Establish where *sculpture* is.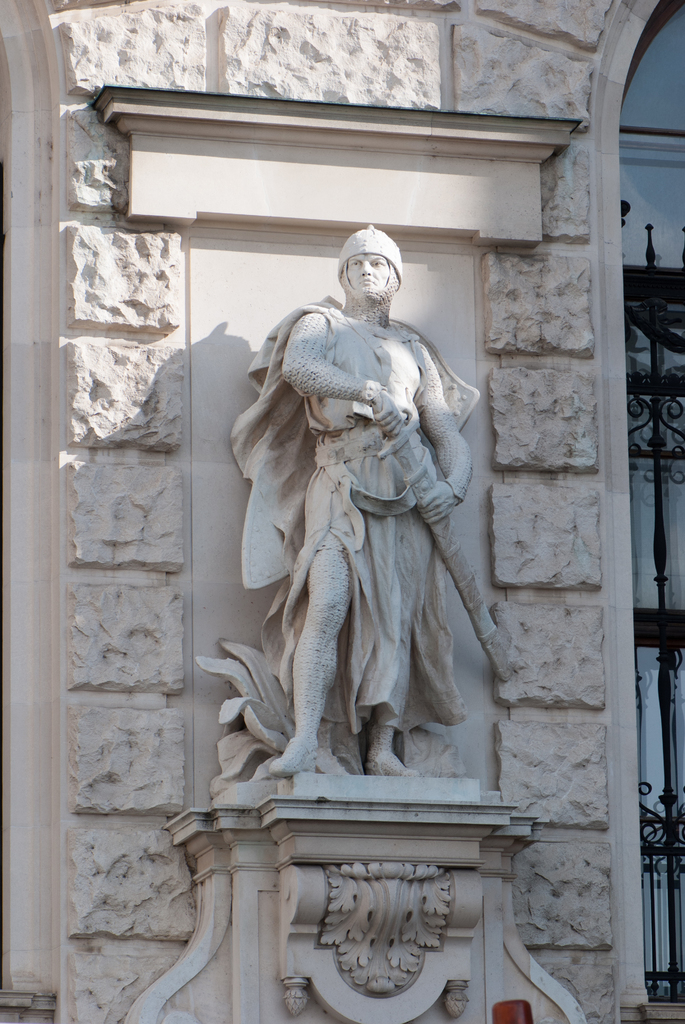
Established at (218, 220, 494, 809).
